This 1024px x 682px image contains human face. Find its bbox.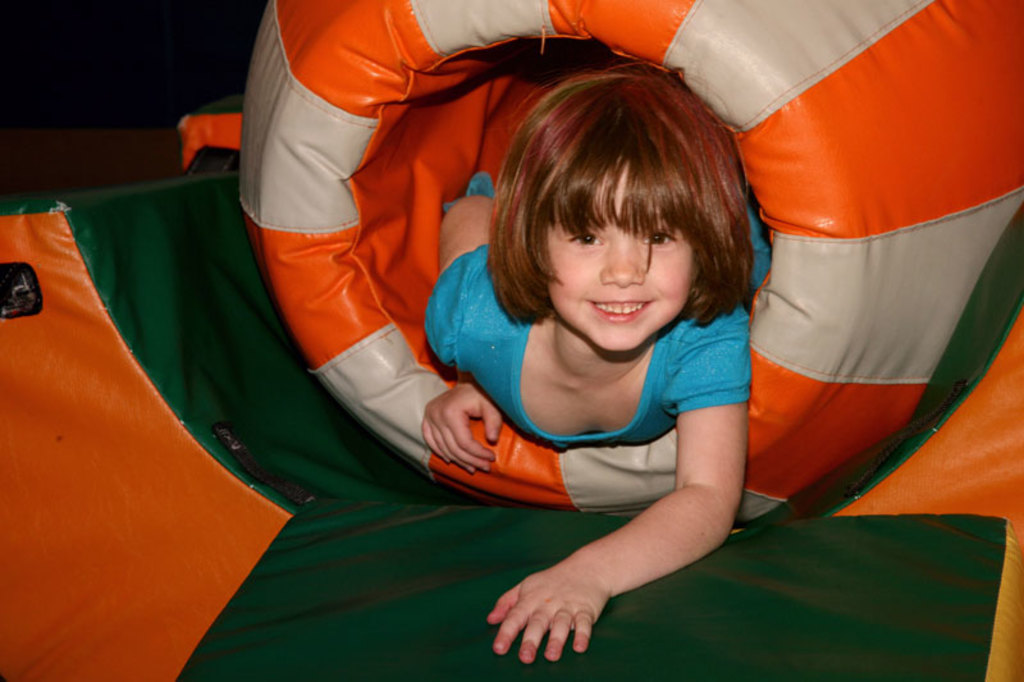
540 165 701 351.
